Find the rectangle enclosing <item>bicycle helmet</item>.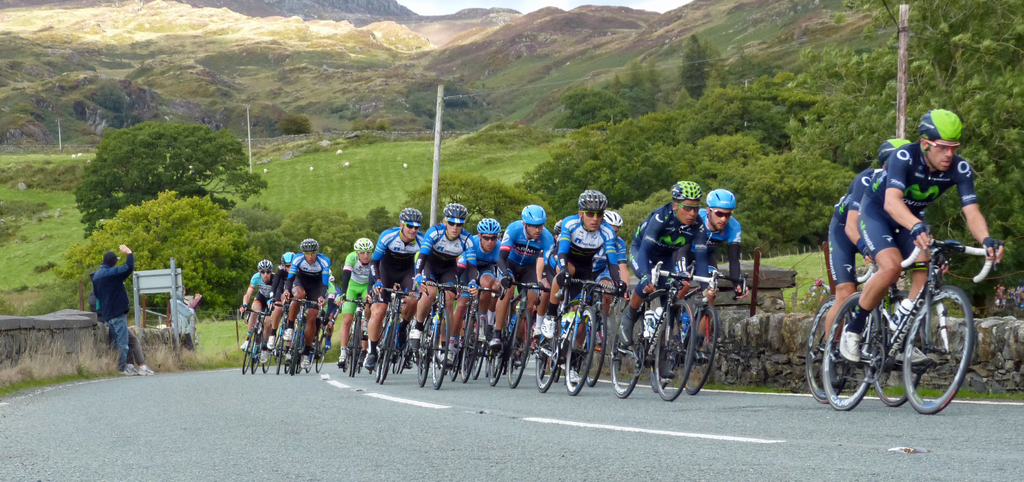
440/198/467/227.
